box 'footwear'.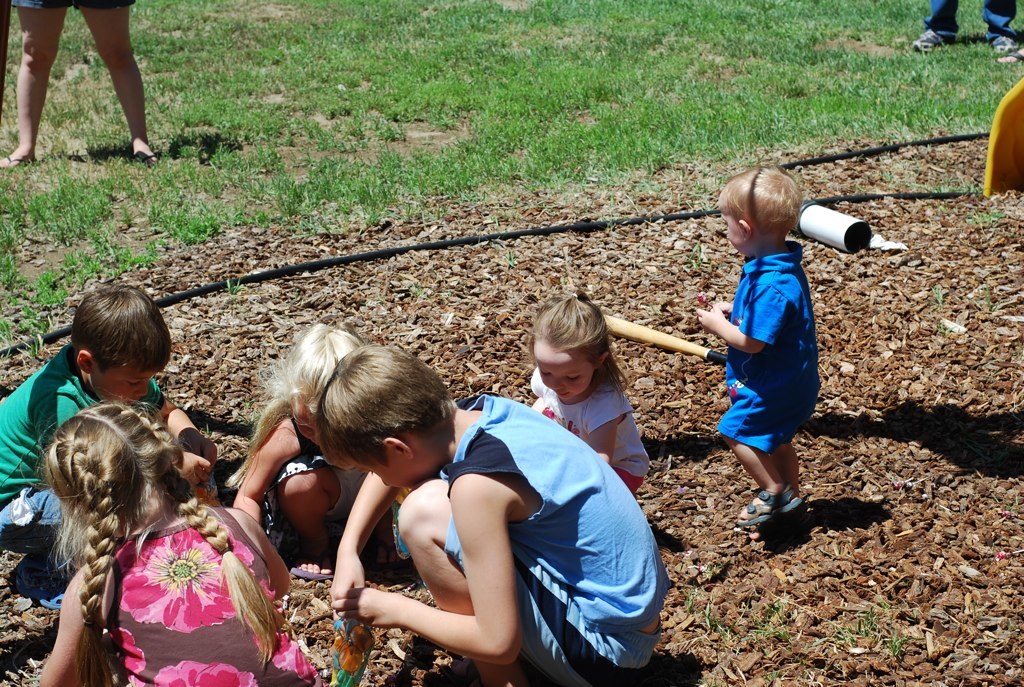
[x1=2, y1=561, x2=70, y2=614].
